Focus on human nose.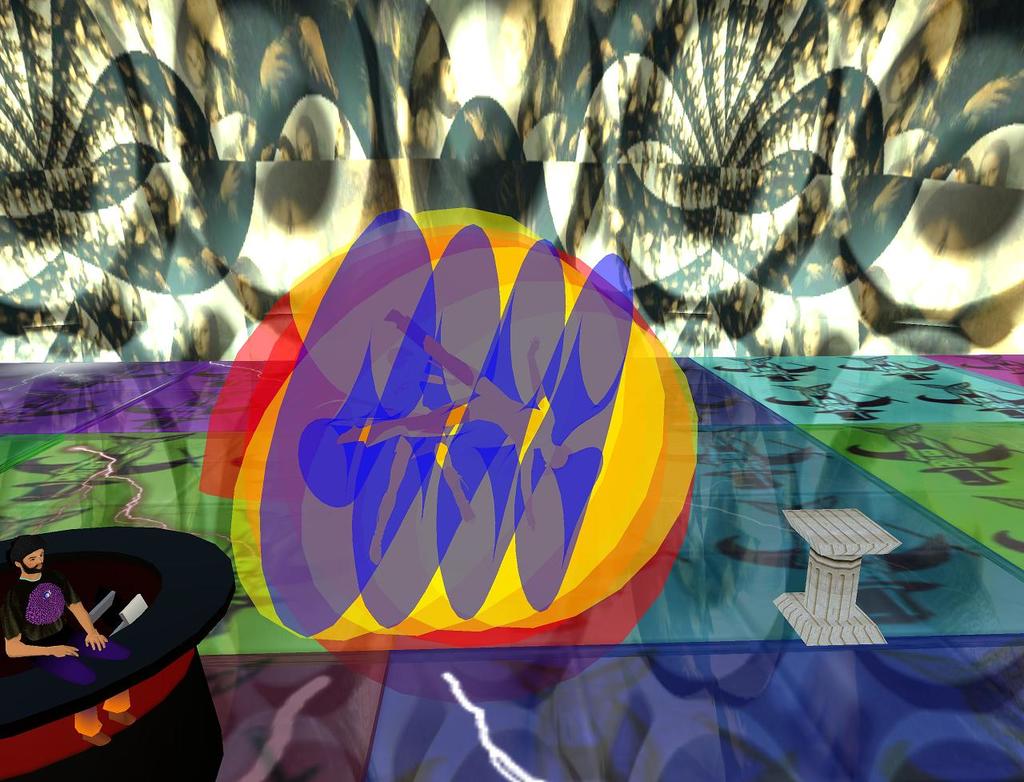
Focused at locate(32, 557, 42, 564).
